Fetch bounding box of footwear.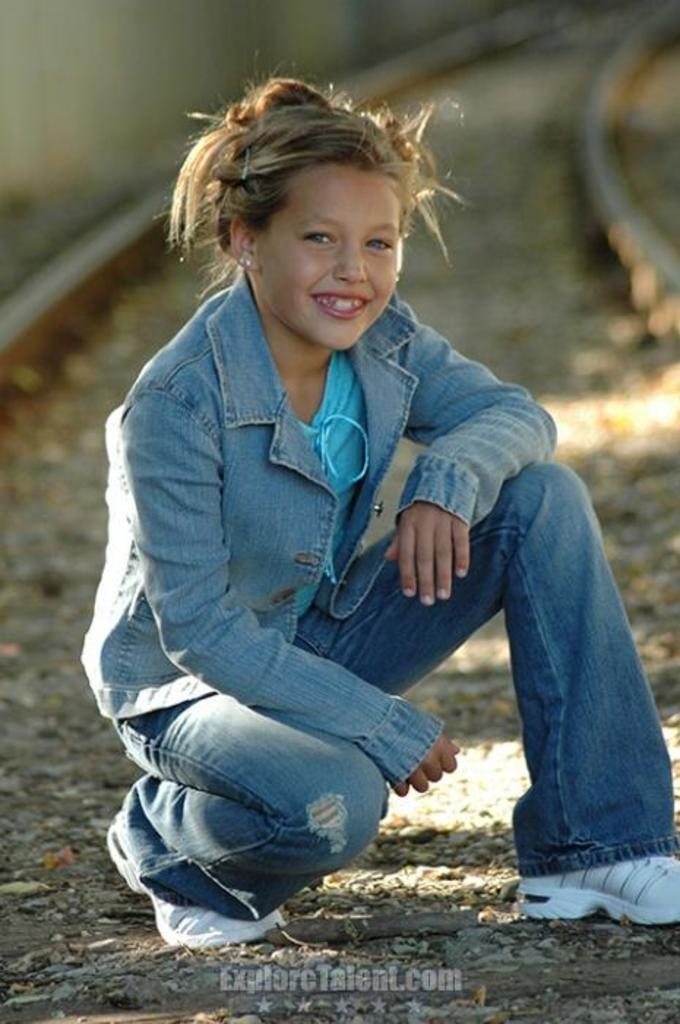
Bbox: (104,813,276,948).
